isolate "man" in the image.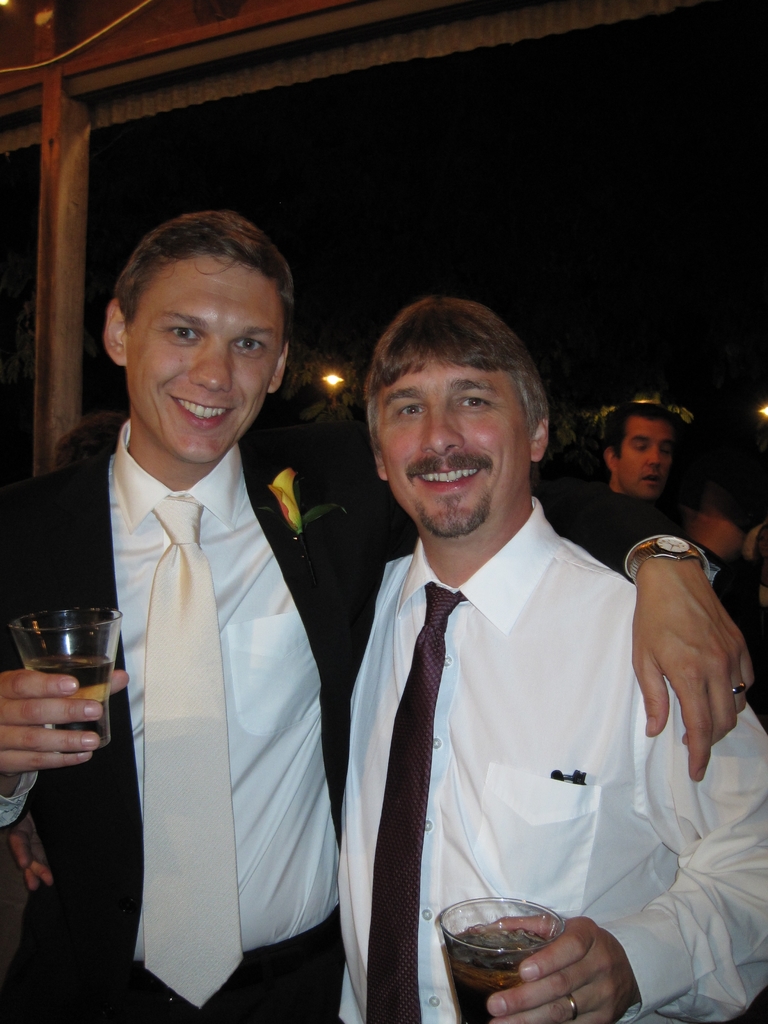
Isolated region: locate(593, 397, 744, 585).
